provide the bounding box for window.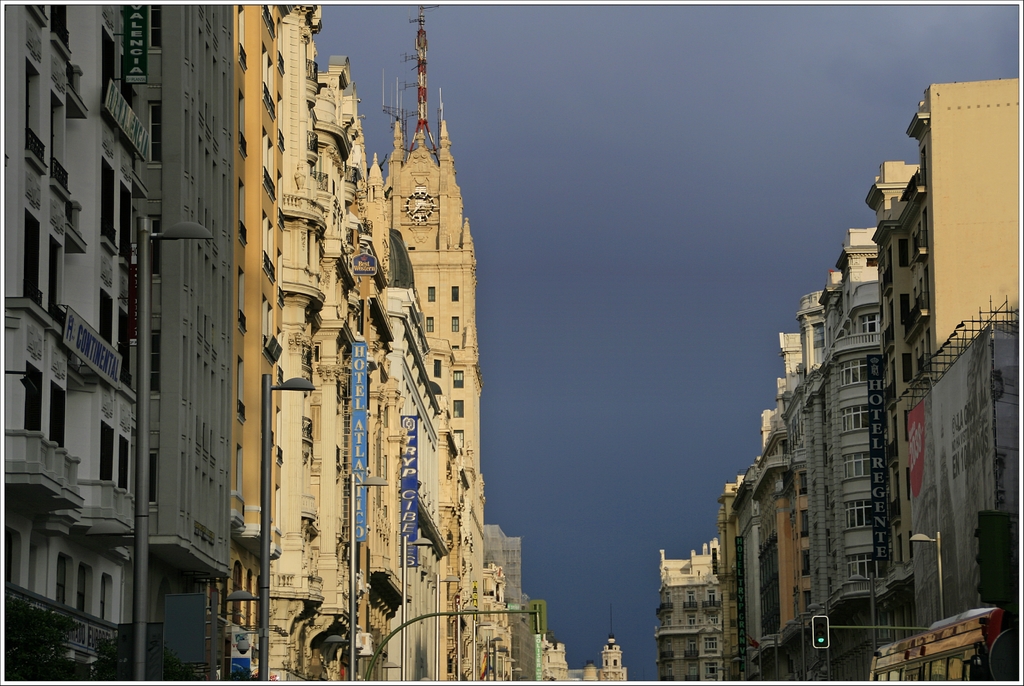
(left=705, top=637, right=717, bottom=653).
